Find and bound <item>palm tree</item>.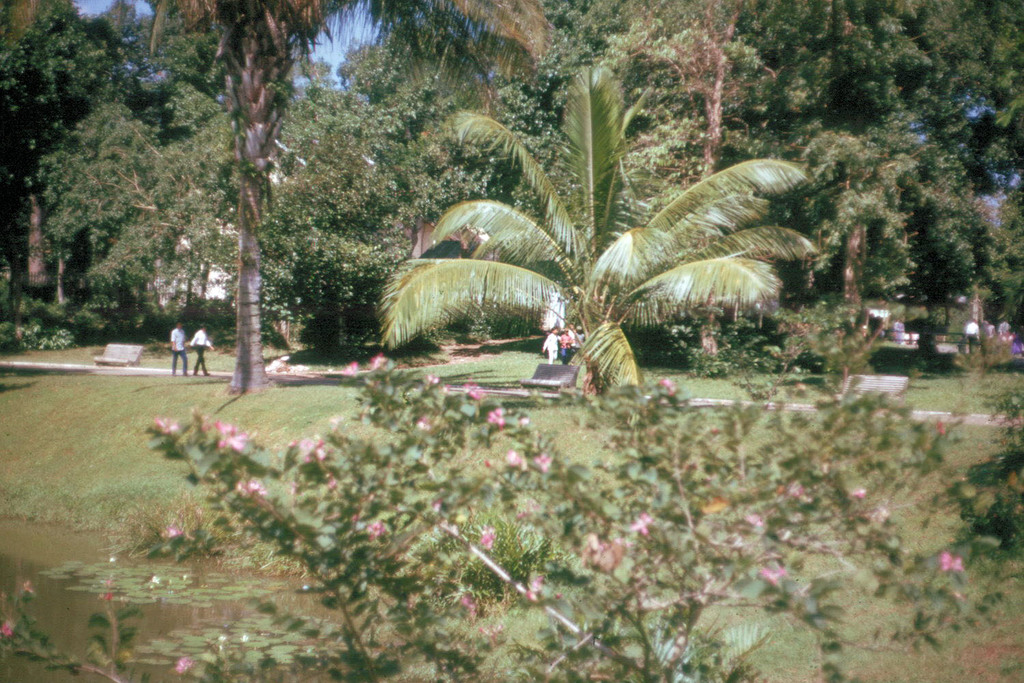
Bound: x1=479 y1=94 x2=821 y2=429.
